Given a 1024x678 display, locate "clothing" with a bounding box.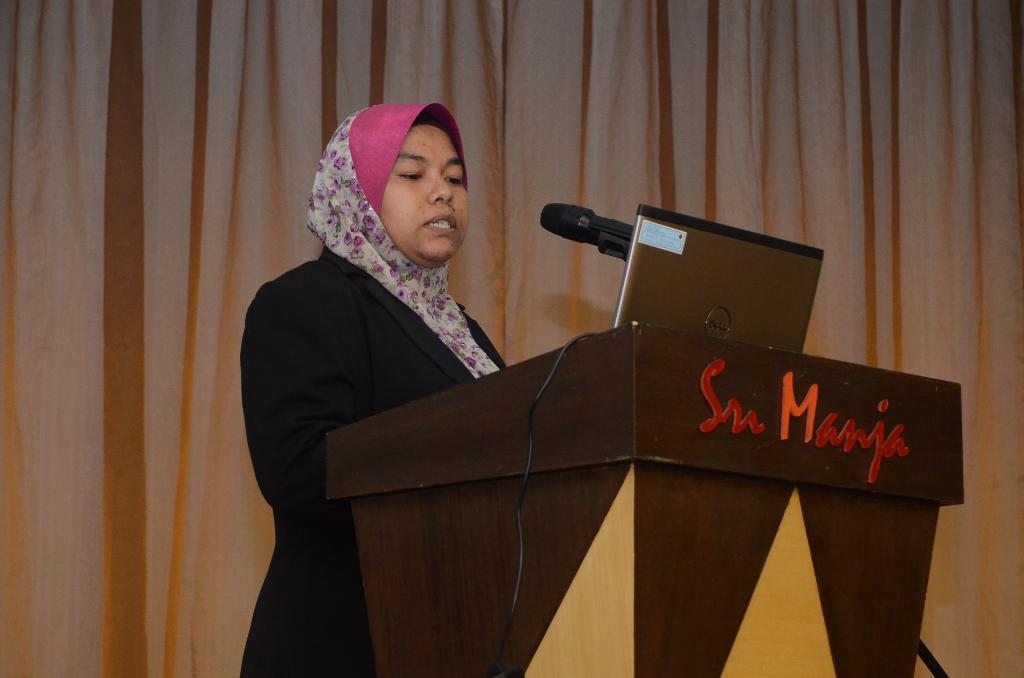
Located: (241,101,502,677).
